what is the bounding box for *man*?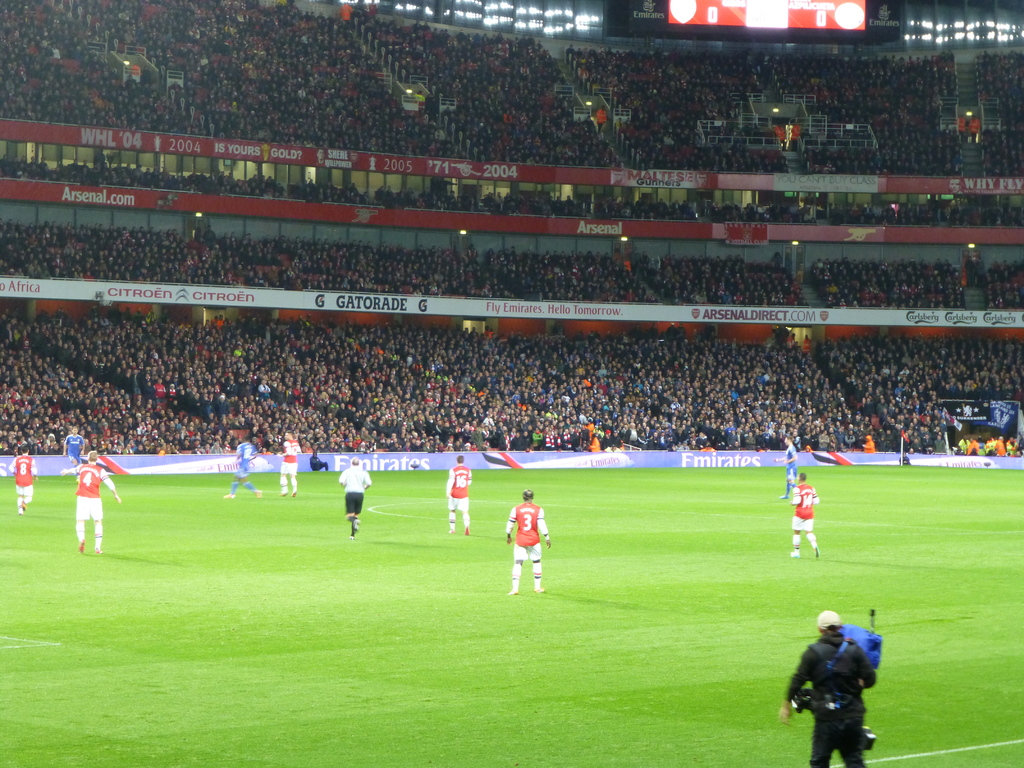
region(220, 436, 256, 503).
